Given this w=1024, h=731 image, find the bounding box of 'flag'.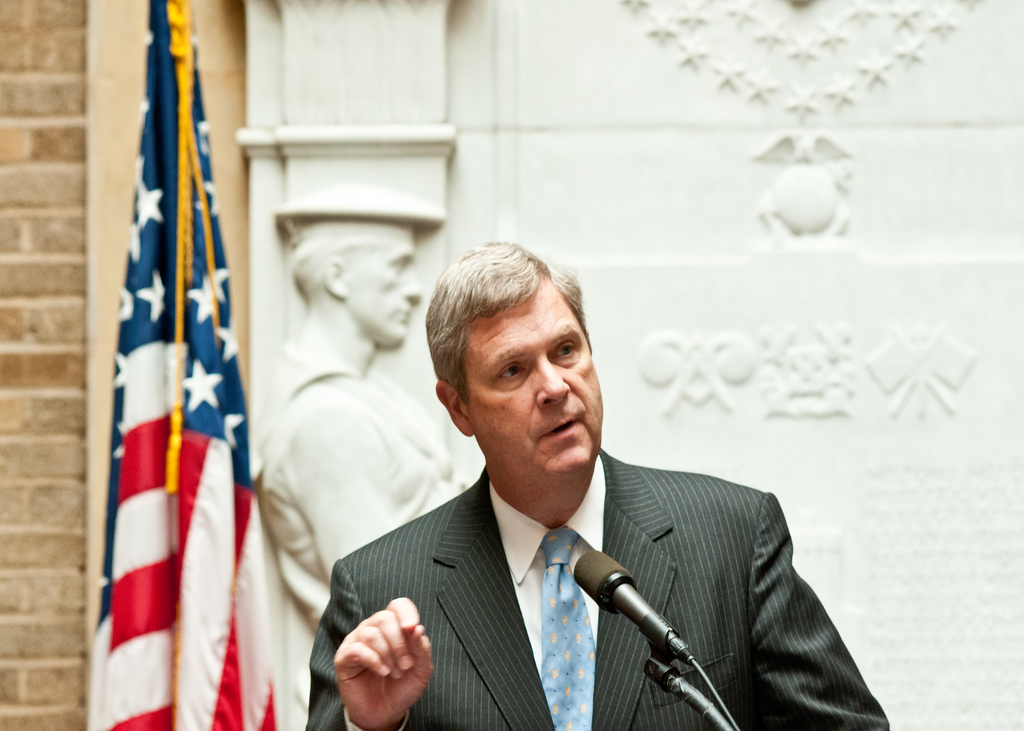
[left=74, top=178, right=269, bottom=730].
